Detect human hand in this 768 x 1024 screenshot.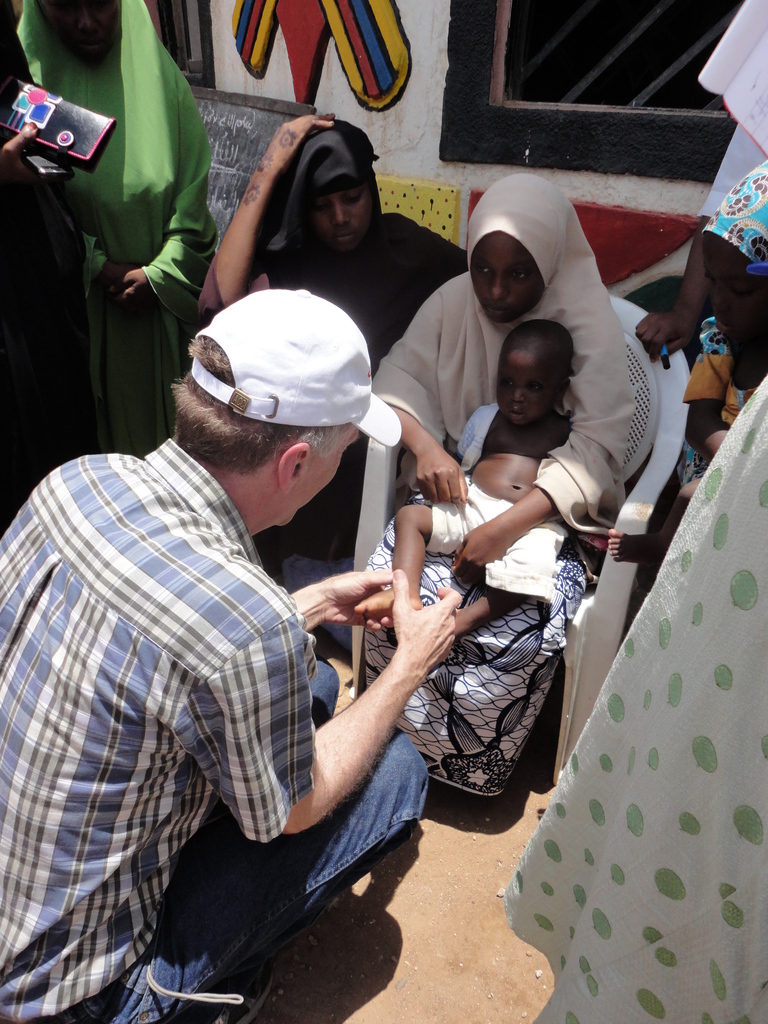
Detection: region(320, 568, 394, 632).
